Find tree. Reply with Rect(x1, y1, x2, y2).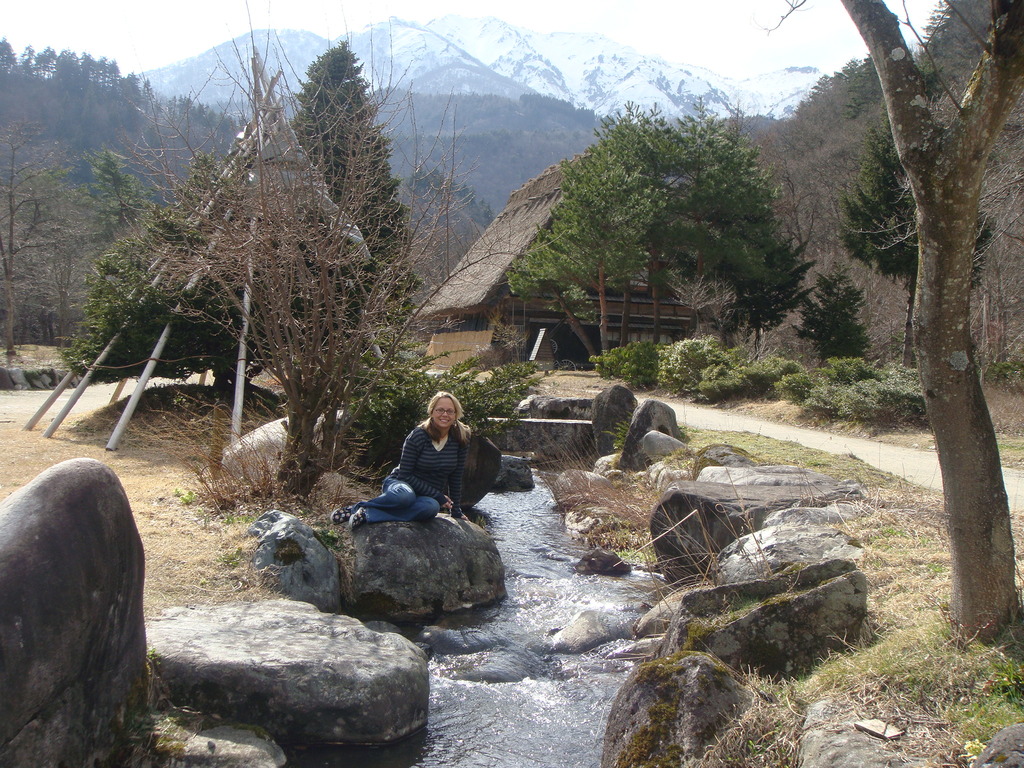
Rect(74, 141, 169, 258).
